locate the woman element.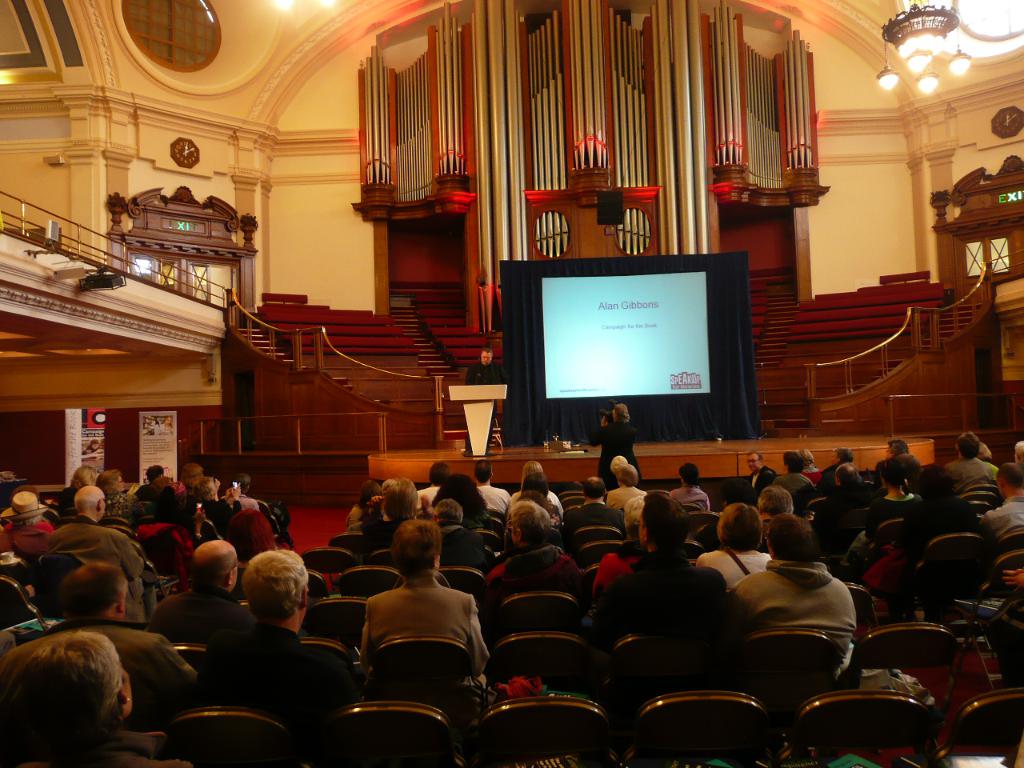
Element bbox: box=[837, 454, 947, 574].
